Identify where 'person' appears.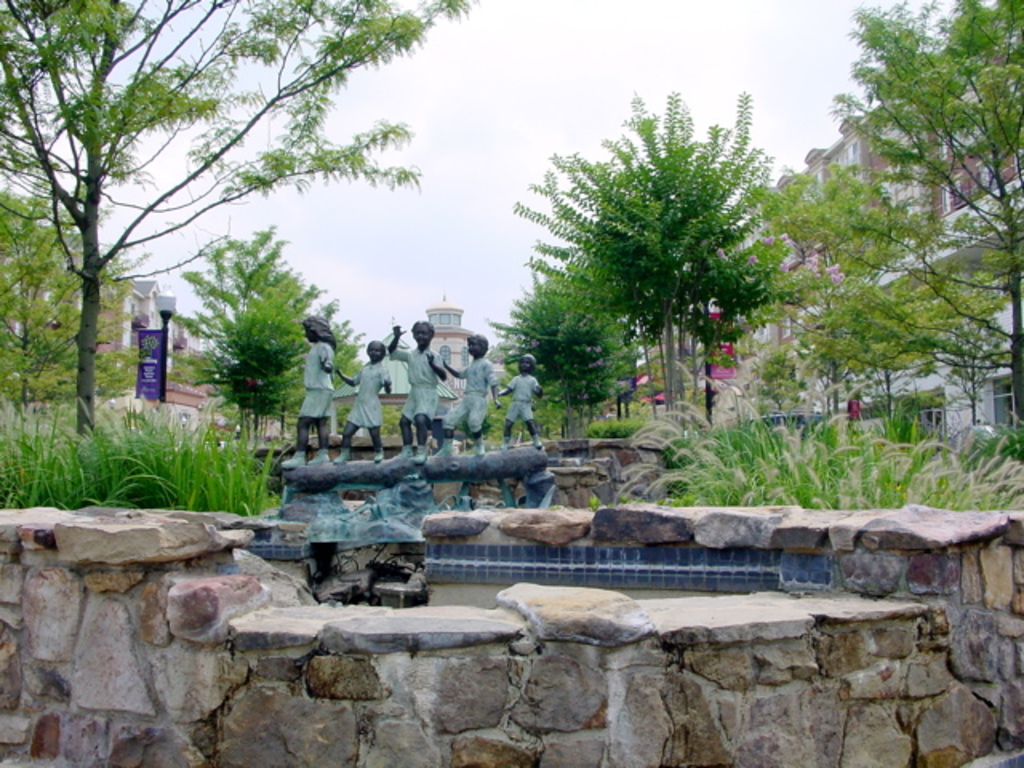
Appears at {"x1": 491, "y1": 354, "x2": 542, "y2": 450}.
